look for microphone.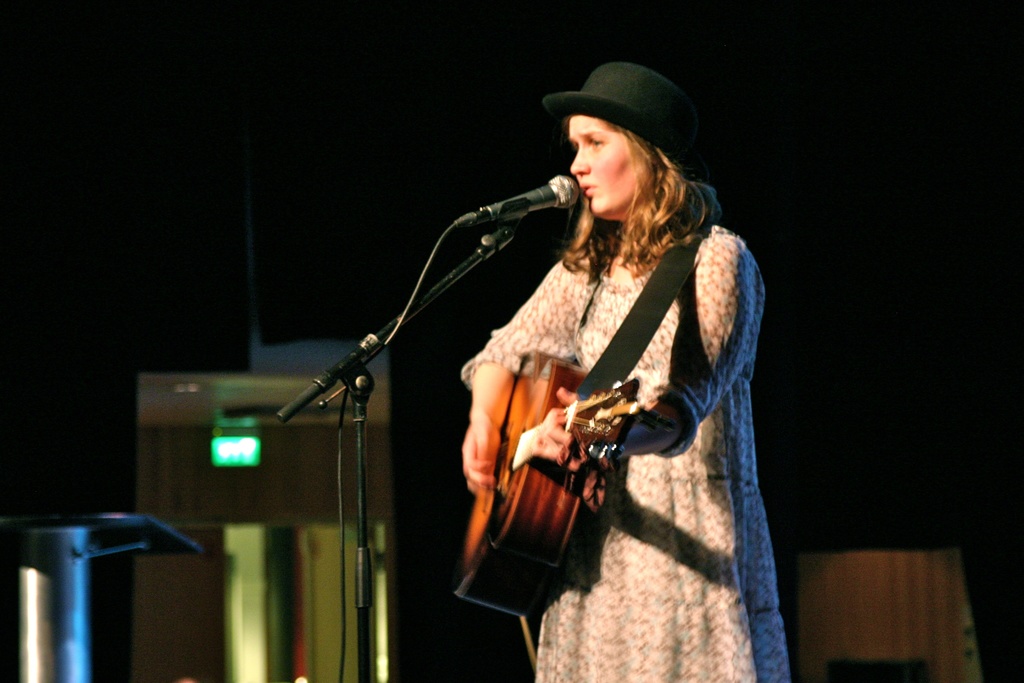
Found: box(445, 169, 586, 233).
